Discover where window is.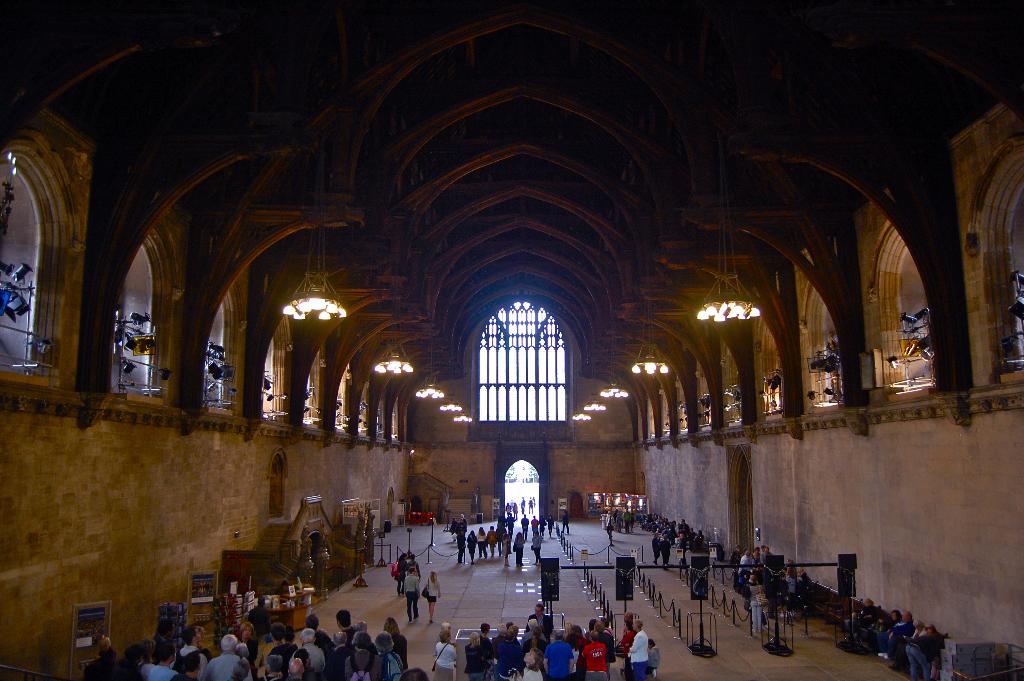
Discovered at BBox(0, 151, 38, 358).
